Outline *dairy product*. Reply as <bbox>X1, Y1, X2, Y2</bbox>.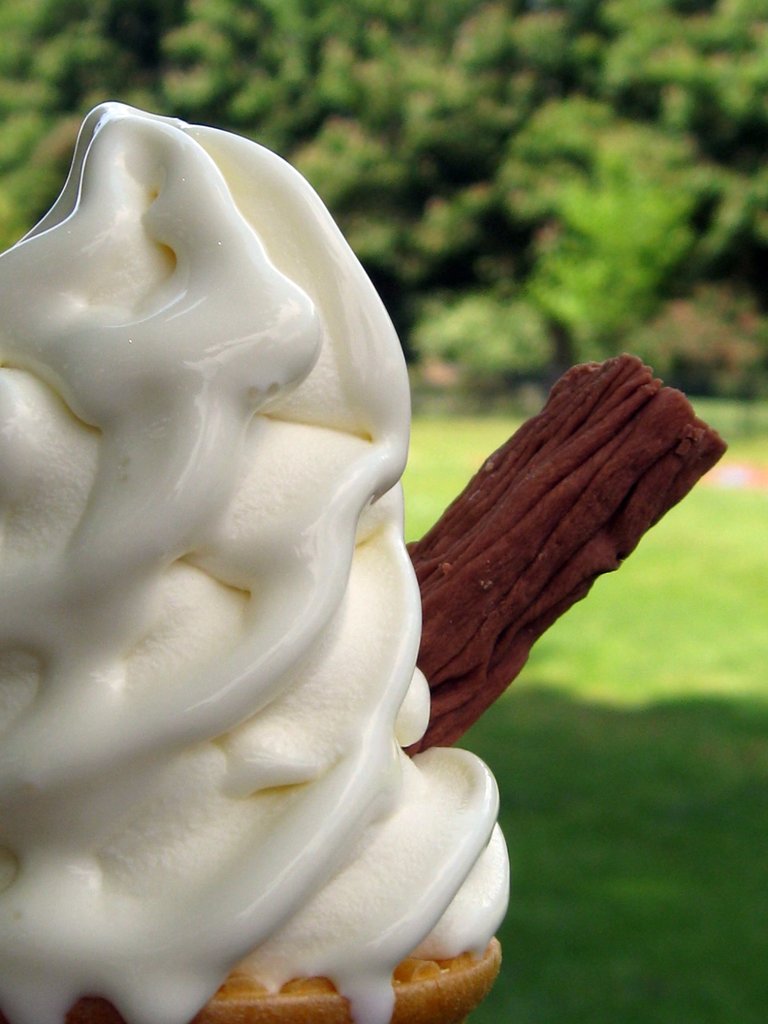
<bbox>0, 108, 507, 1023</bbox>.
